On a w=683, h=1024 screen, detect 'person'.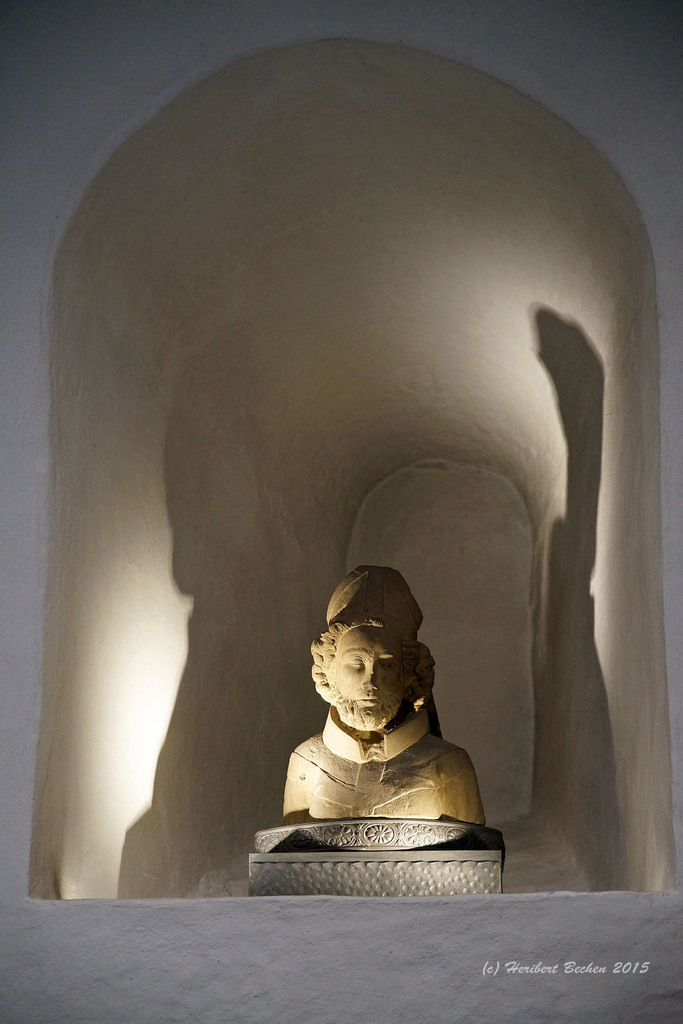
pyautogui.locateOnScreen(272, 574, 443, 822).
